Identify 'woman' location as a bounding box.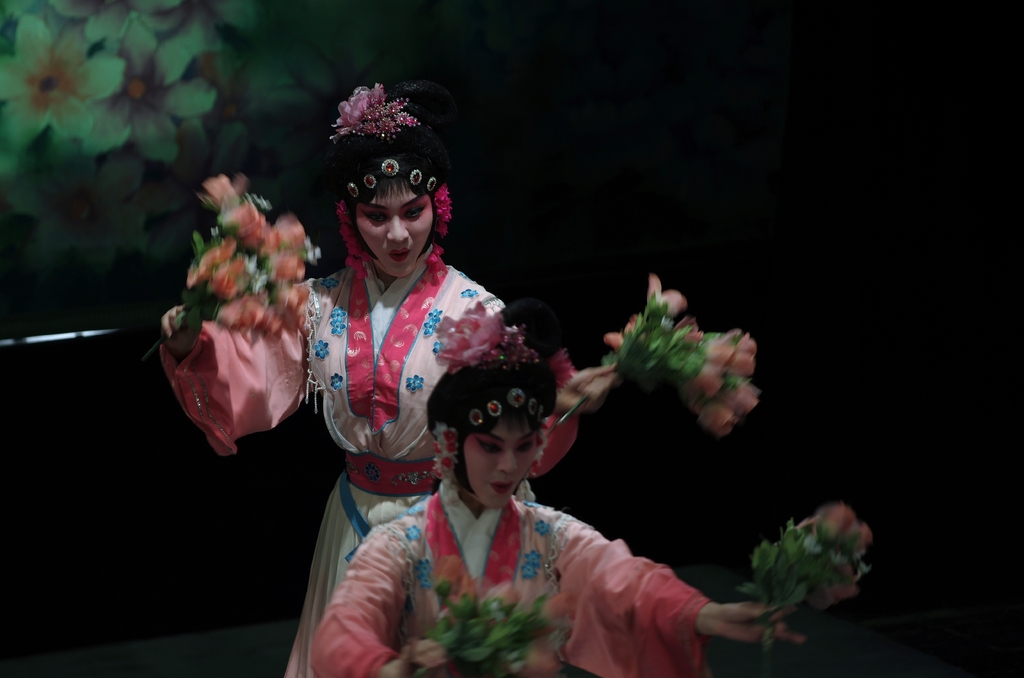
302/360/824/677.
